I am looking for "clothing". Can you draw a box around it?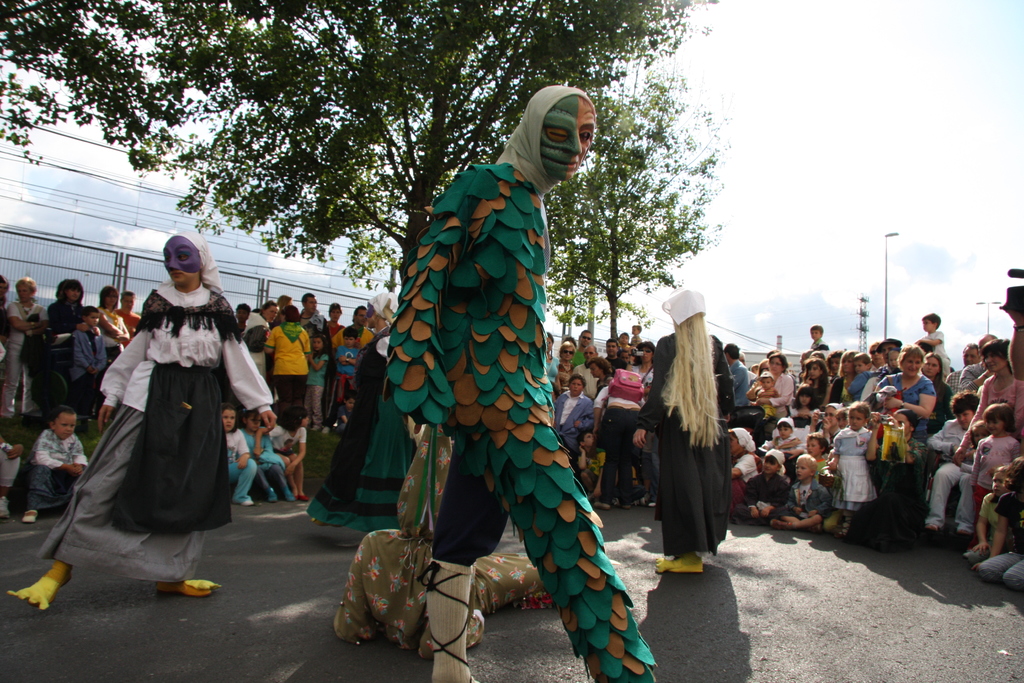
Sure, the bounding box is box(223, 428, 254, 502).
